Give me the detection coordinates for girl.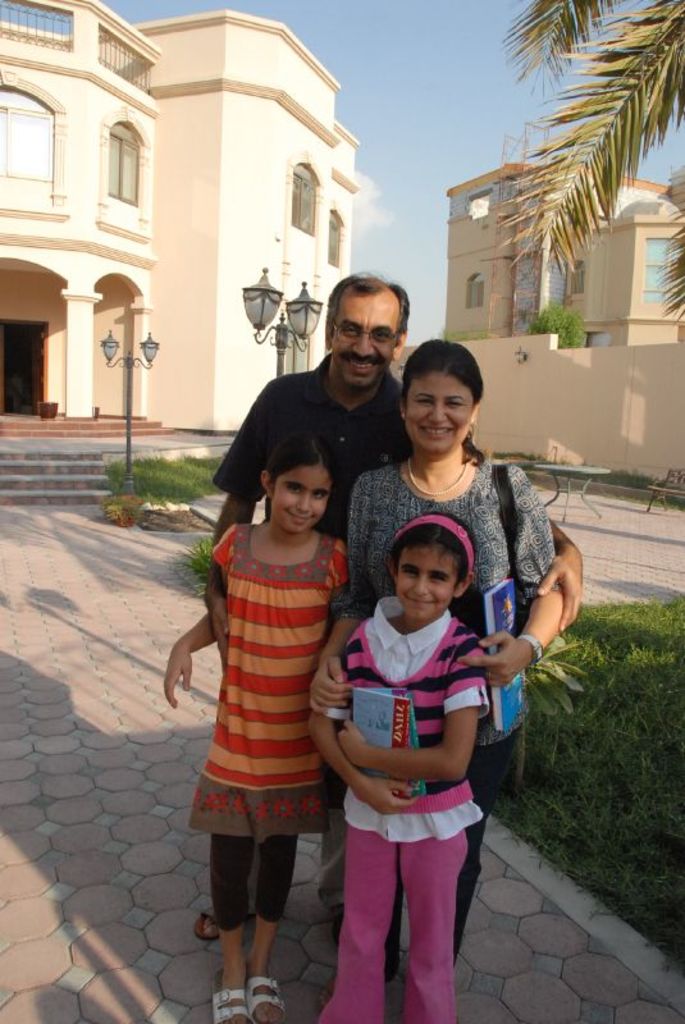
<bbox>157, 435, 351, 1023</bbox>.
